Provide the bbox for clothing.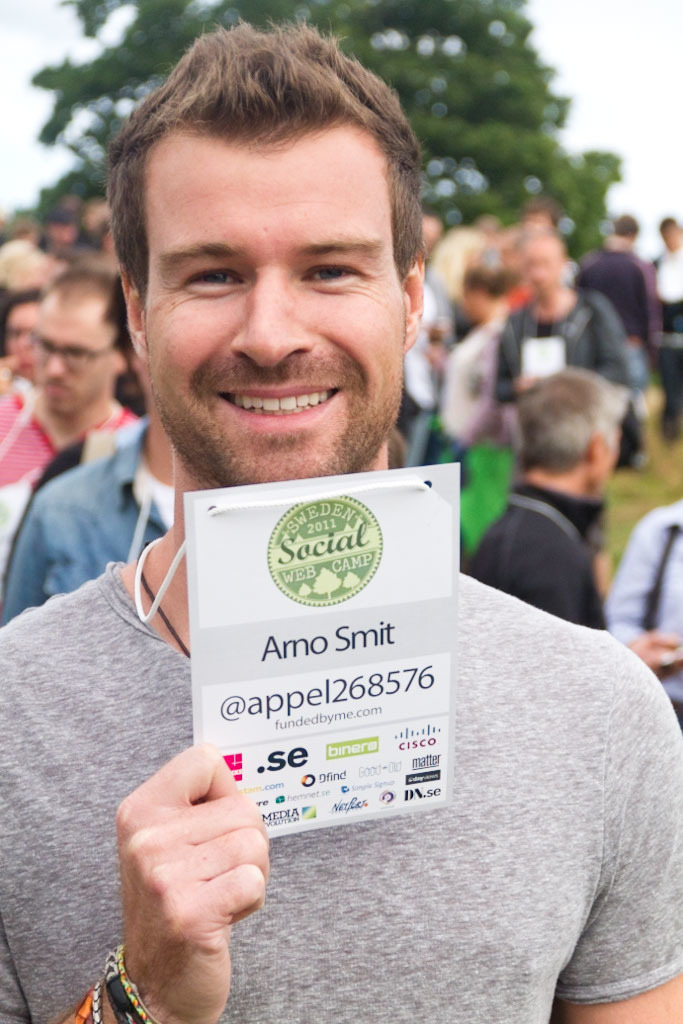
493,282,653,411.
